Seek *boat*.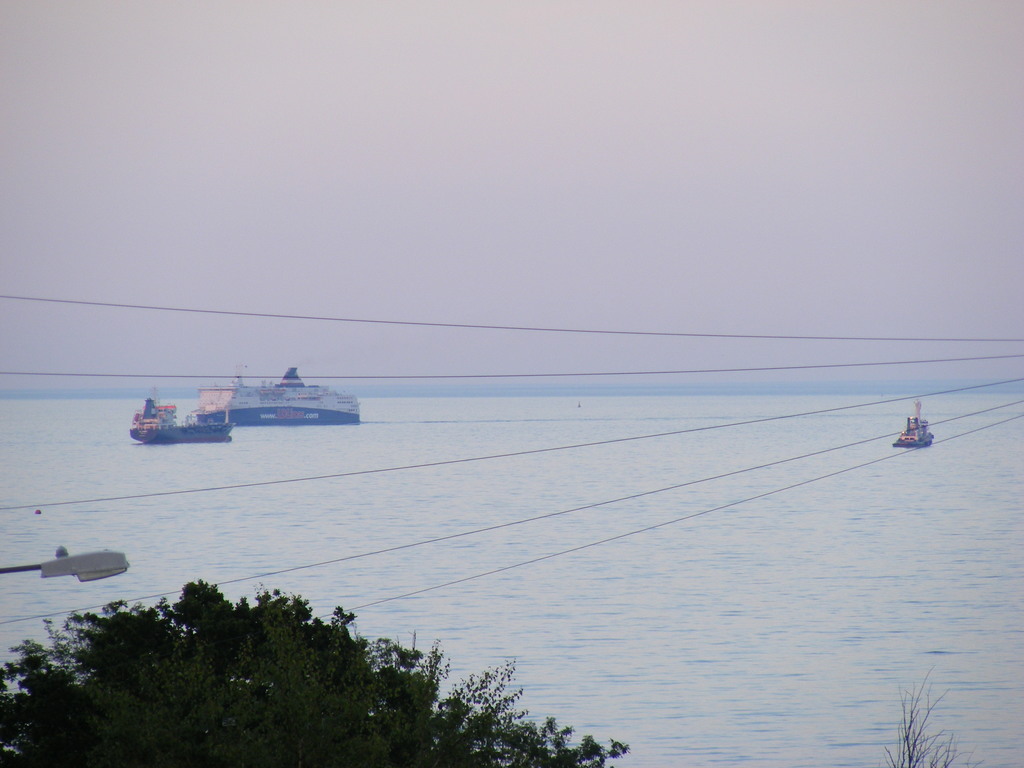
box(893, 399, 936, 449).
